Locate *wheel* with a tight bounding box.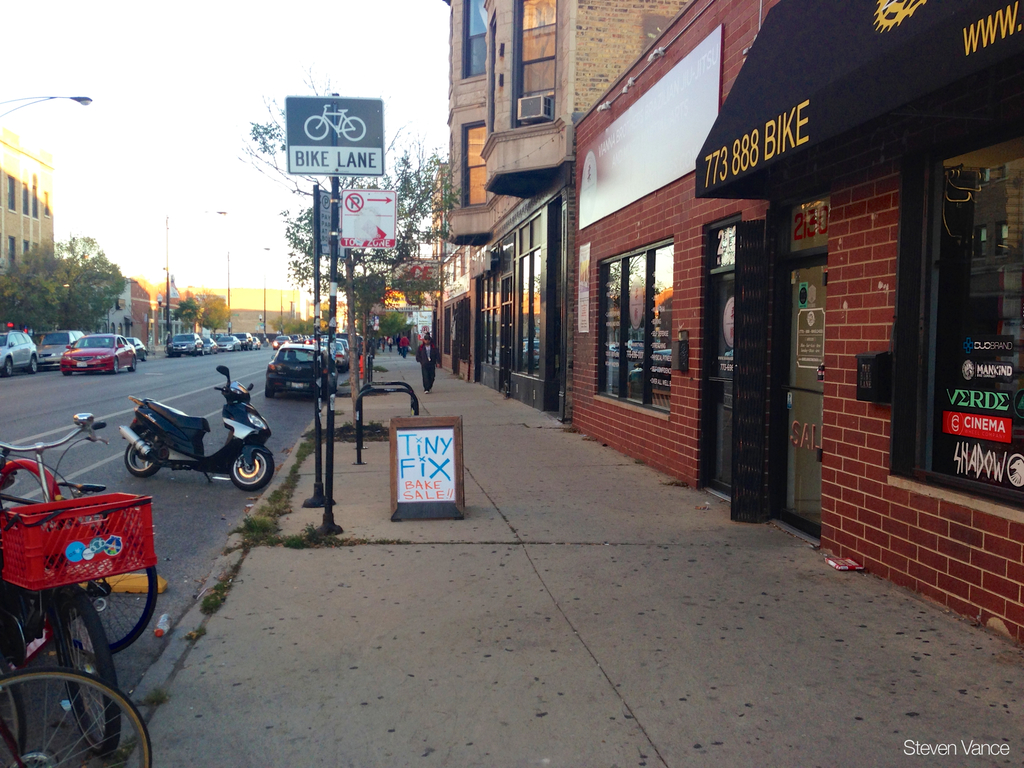
region(4, 357, 15, 378).
